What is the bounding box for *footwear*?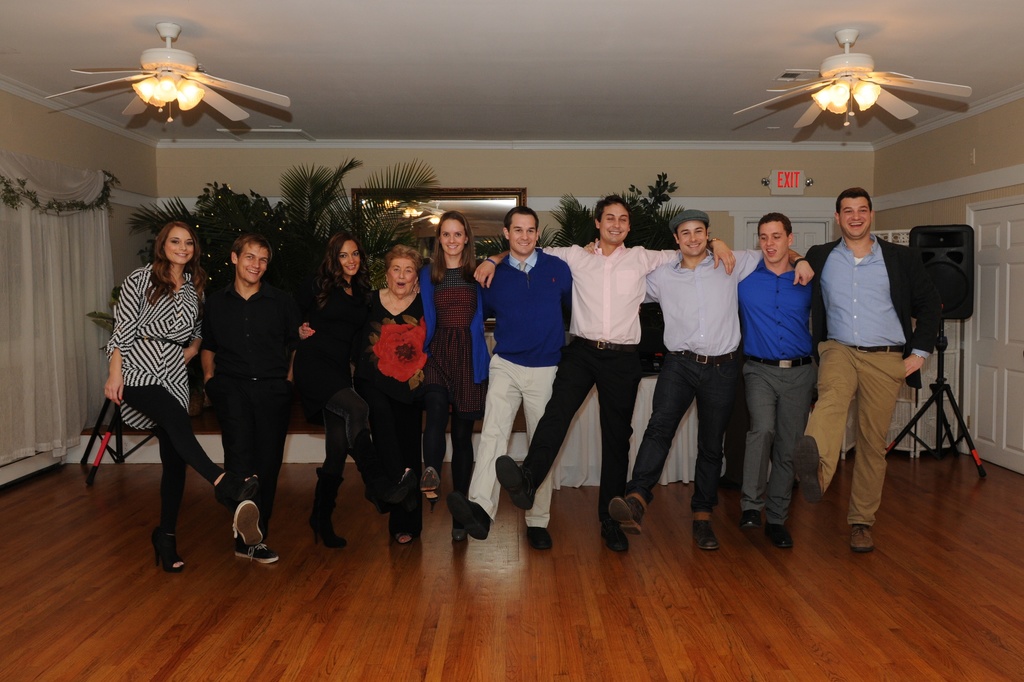
x1=525, y1=526, x2=551, y2=551.
